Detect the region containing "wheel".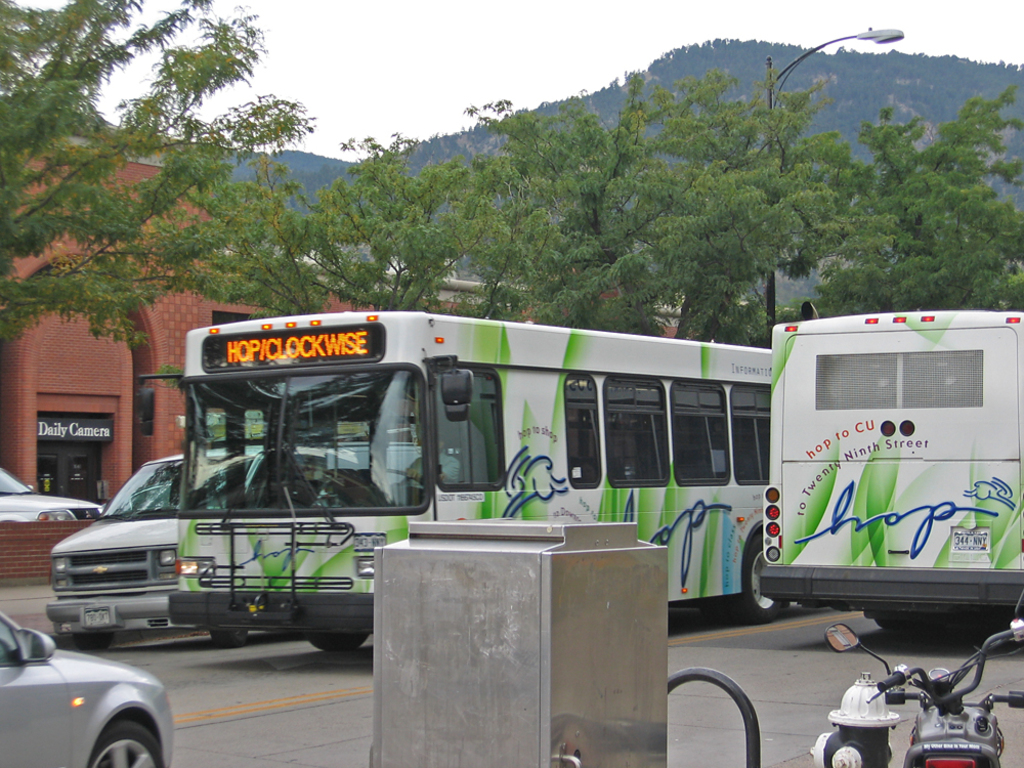
212,629,247,648.
